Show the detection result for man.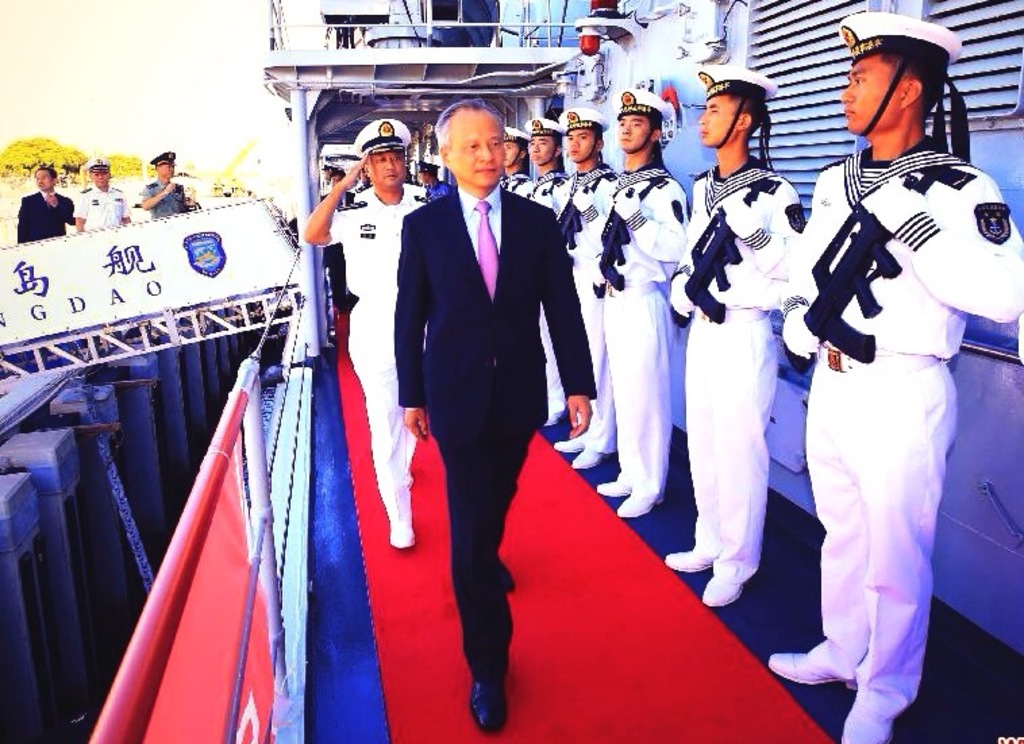
<bbox>498, 127, 536, 203</bbox>.
